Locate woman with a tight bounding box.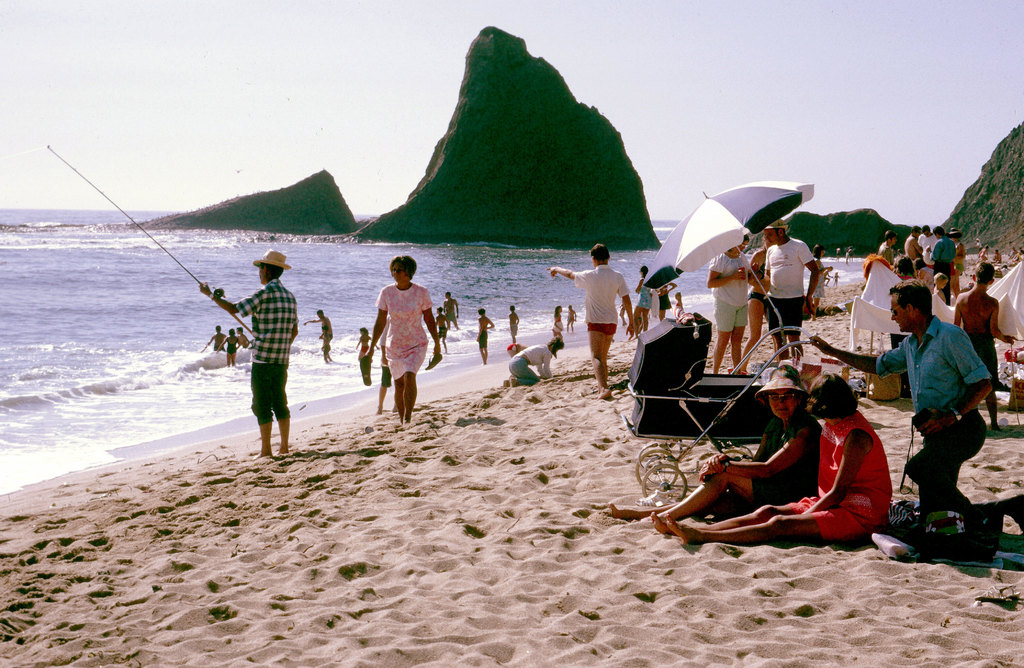
(x1=706, y1=235, x2=757, y2=374).
